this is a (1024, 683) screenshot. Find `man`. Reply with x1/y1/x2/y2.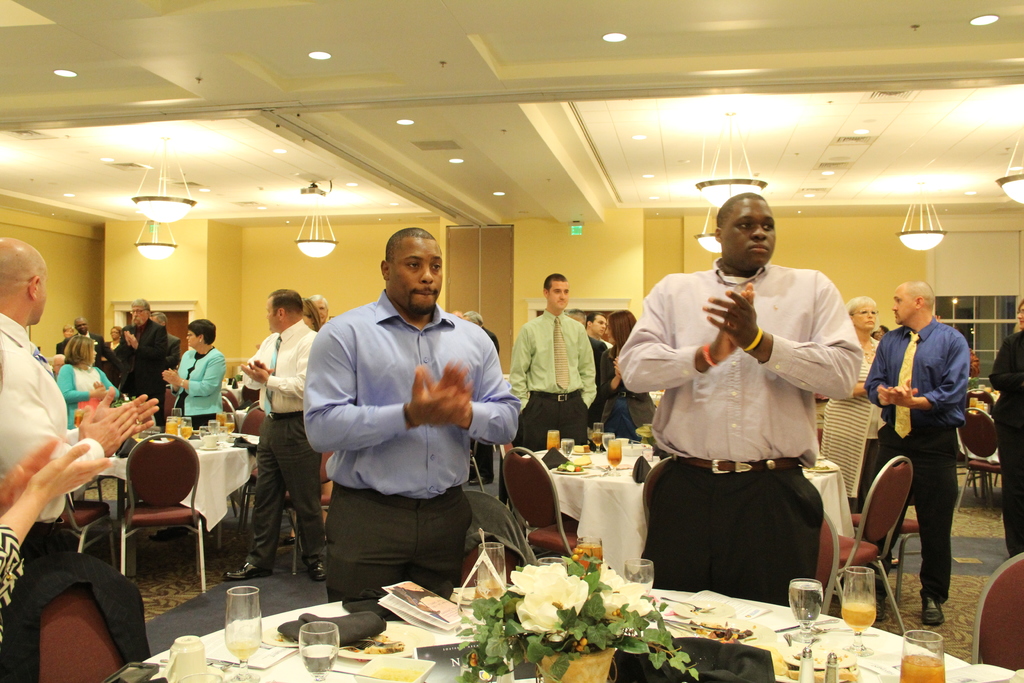
507/273/600/456.
